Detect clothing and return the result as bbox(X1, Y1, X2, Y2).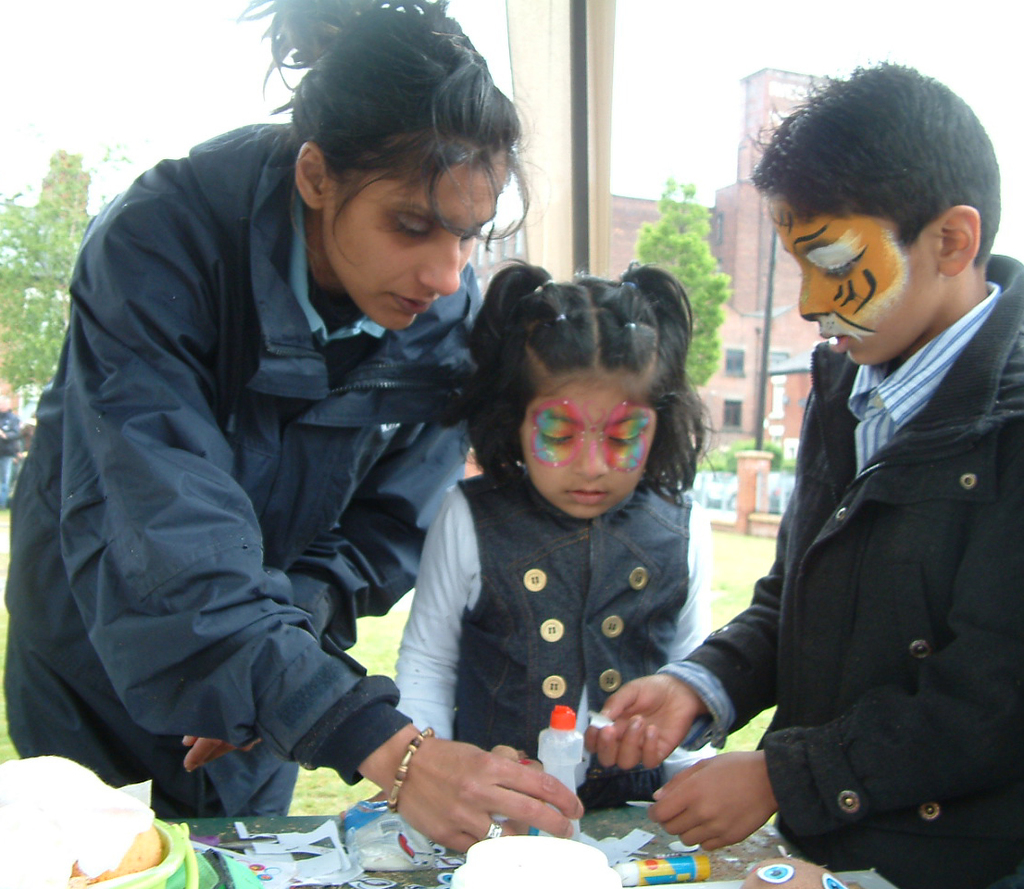
bbox(395, 458, 708, 812).
